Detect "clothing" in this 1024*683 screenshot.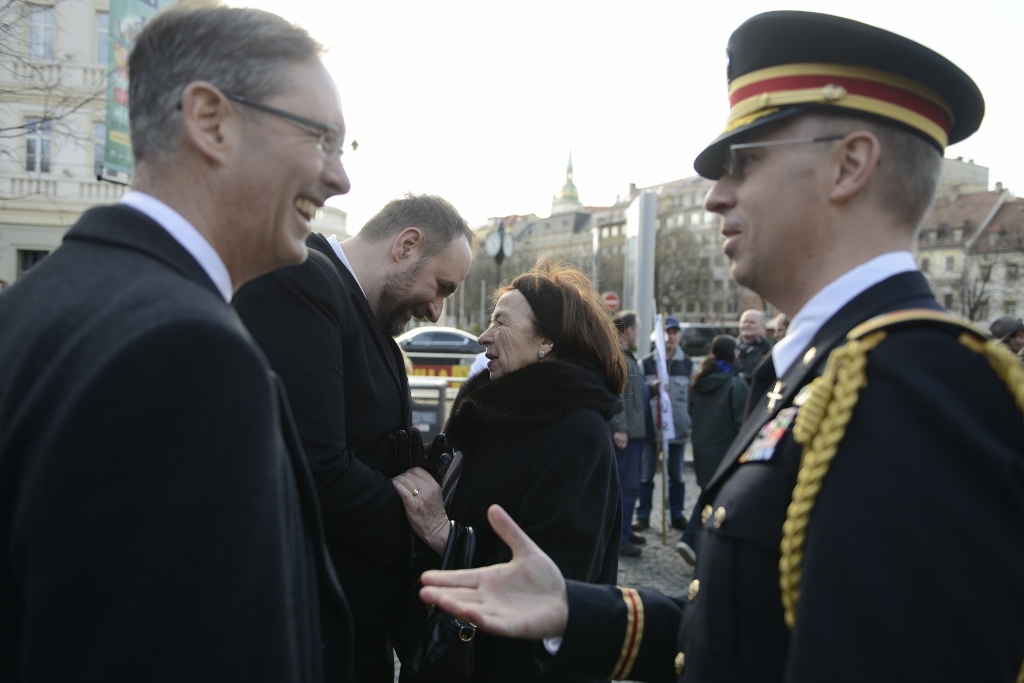
Detection: {"x1": 635, "y1": 346, "x2": 694, "y2": 529}.
